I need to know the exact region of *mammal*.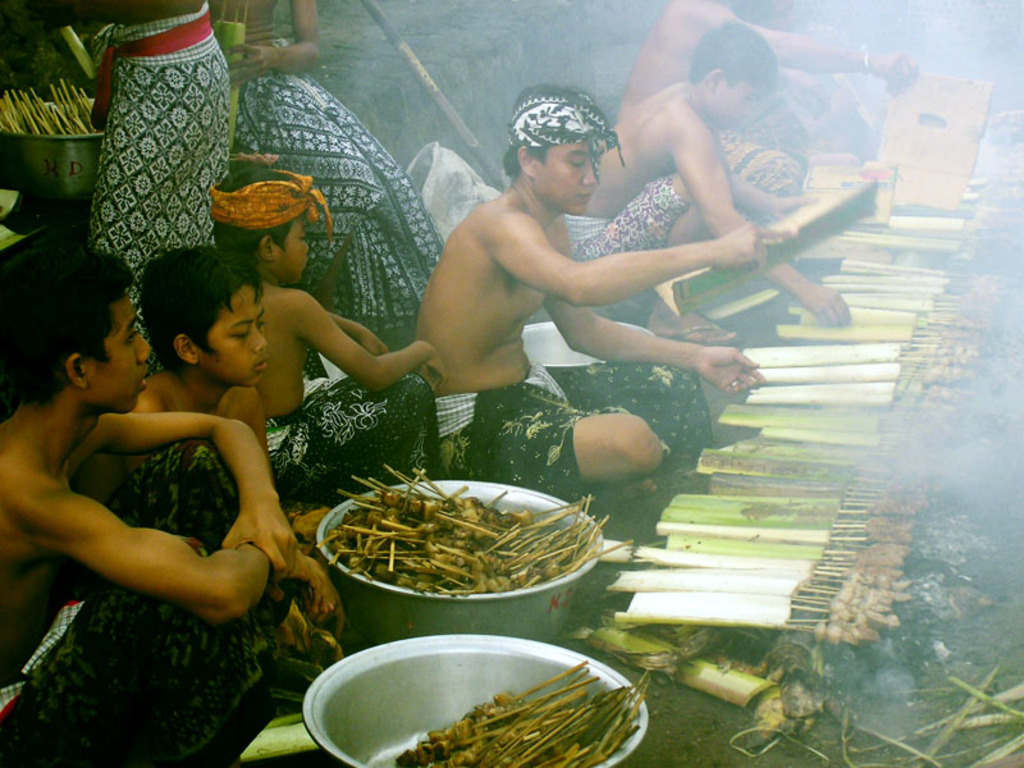
Region: left=0, top=0, right=237, bottom=381.
